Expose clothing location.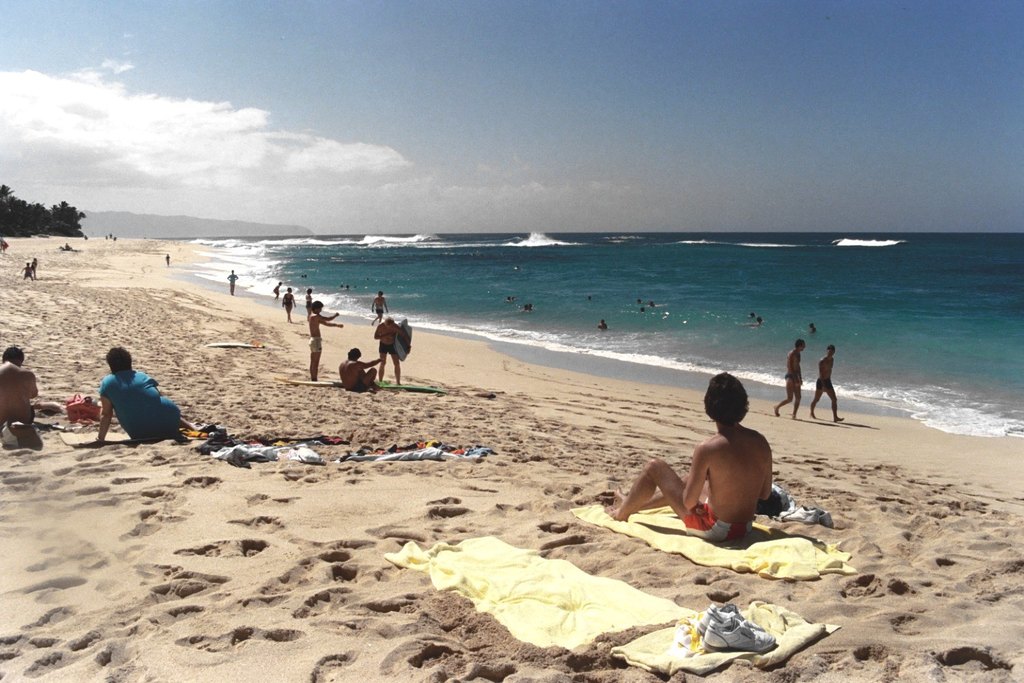
Exposed at {"left": 79, "top": 358, "right": 178, "bottom": 440}.
